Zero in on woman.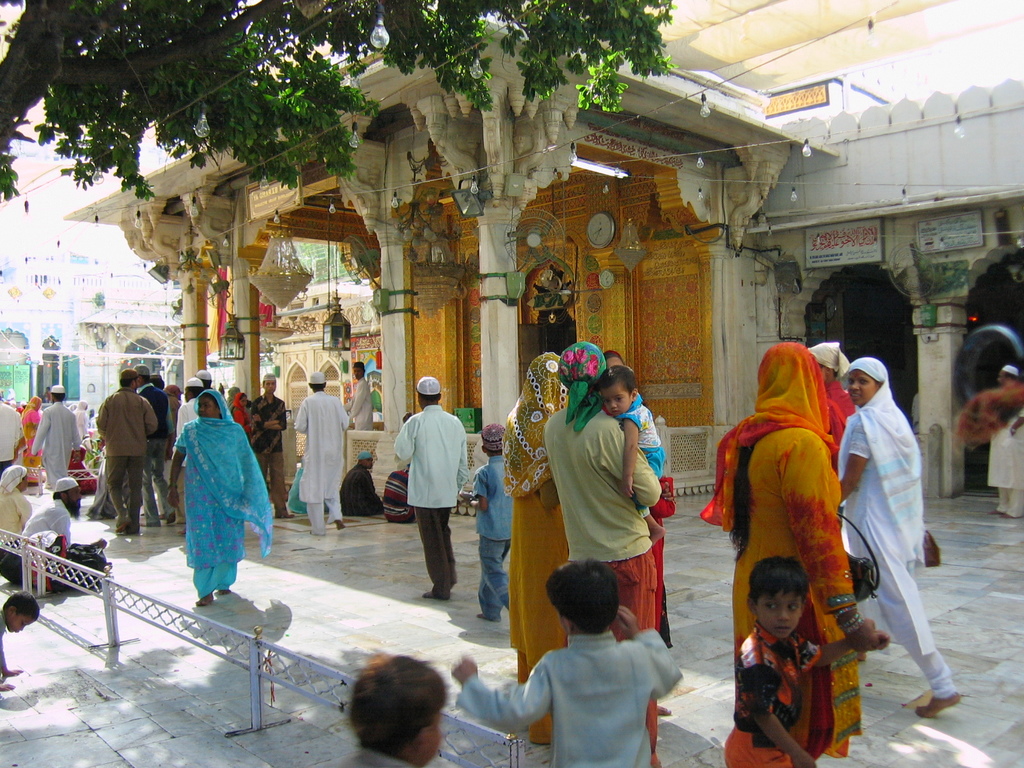
Zeroed in: rect(231, 392, 253, 436).
